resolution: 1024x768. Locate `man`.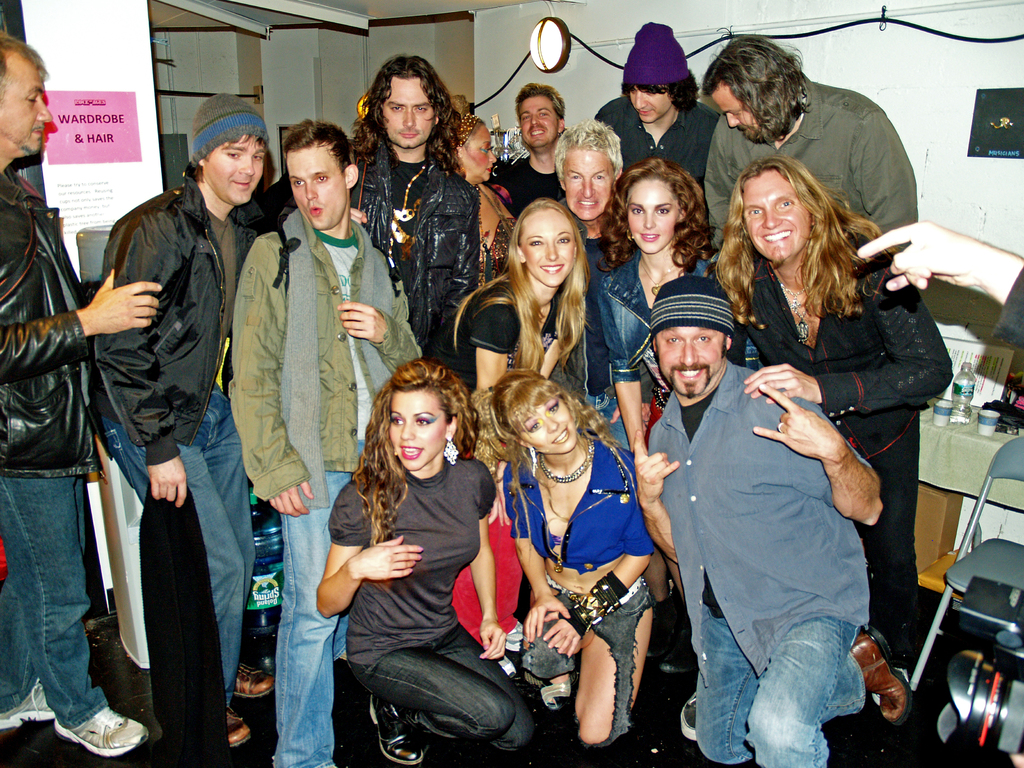
bbox=(499, 82, 584, 227).
